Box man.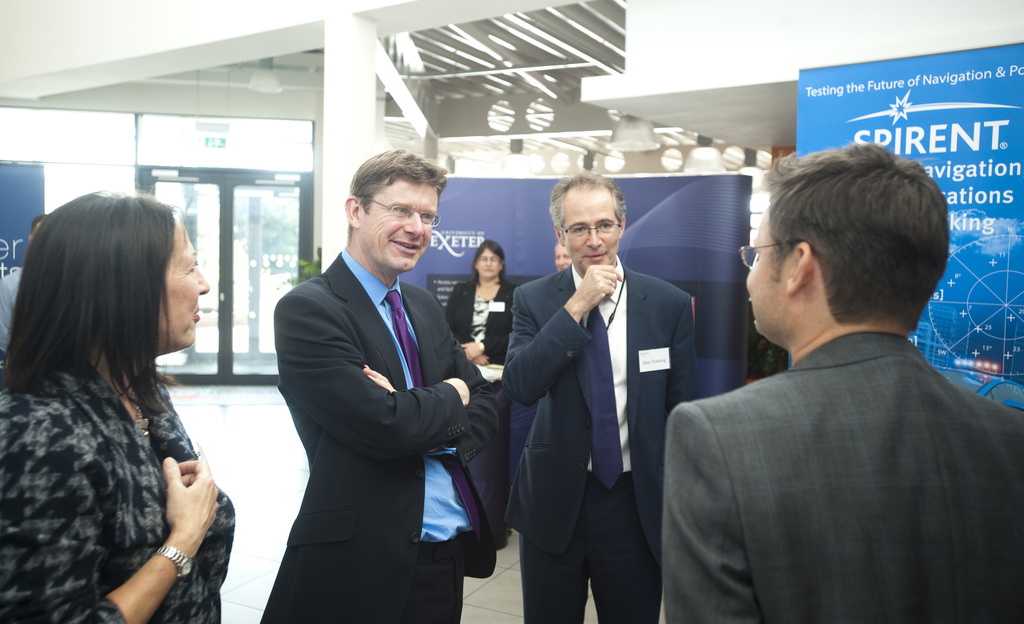
rect(668, 141, 1023, 623).
